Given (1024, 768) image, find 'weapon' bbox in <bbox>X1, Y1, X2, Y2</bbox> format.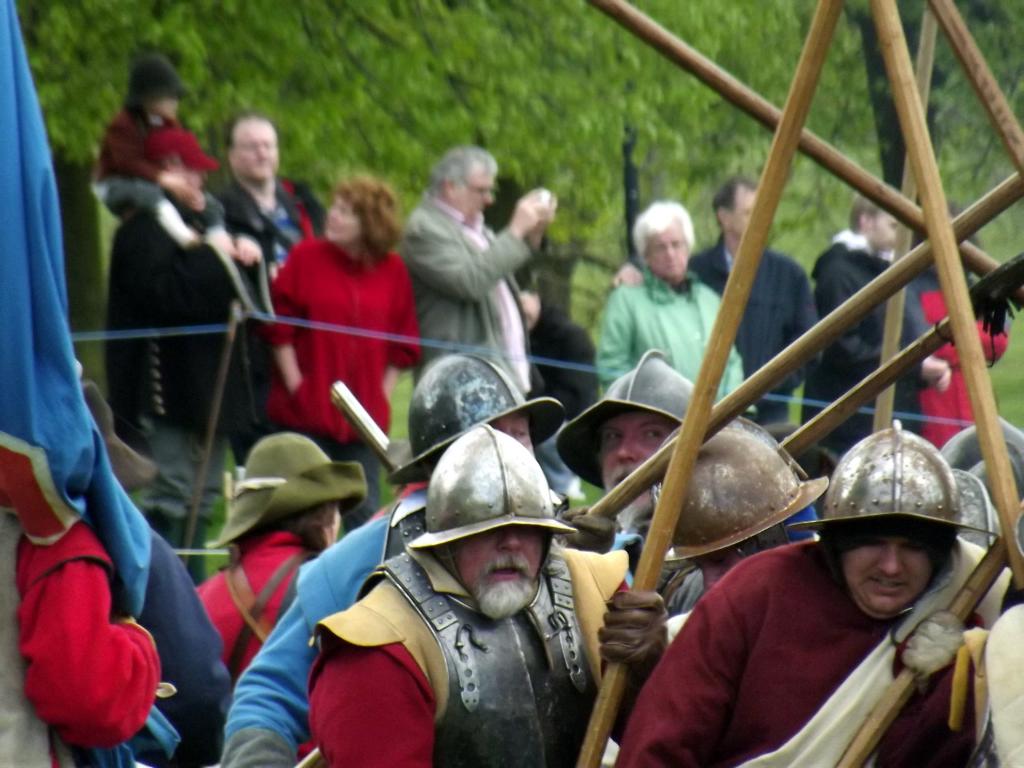
<bbox>580, 5, 851, 767</bbox>.
